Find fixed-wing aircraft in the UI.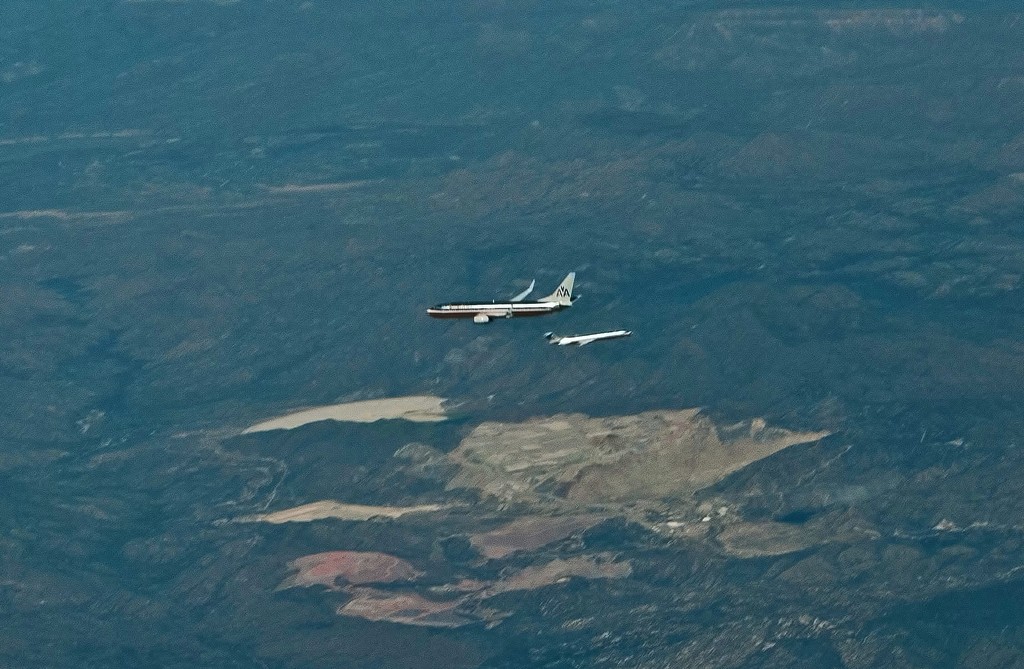
UI element at [422,268,585,326].
